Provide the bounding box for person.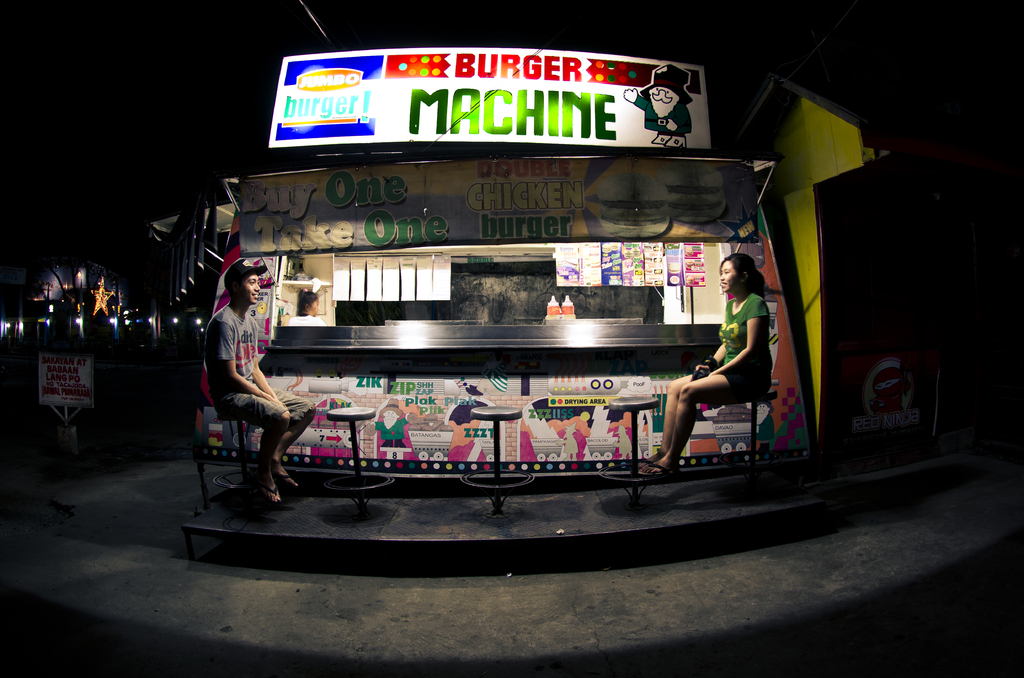
locate(200, 238, 290, 523).
